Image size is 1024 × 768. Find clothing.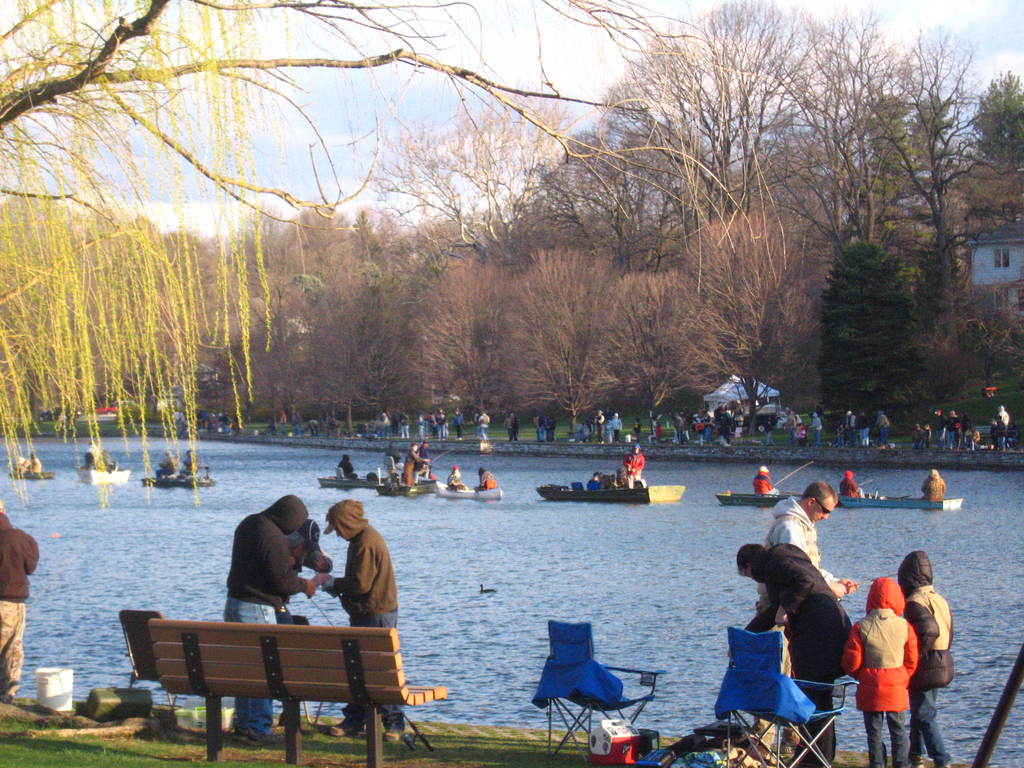
(901, 549, 953, 766).
